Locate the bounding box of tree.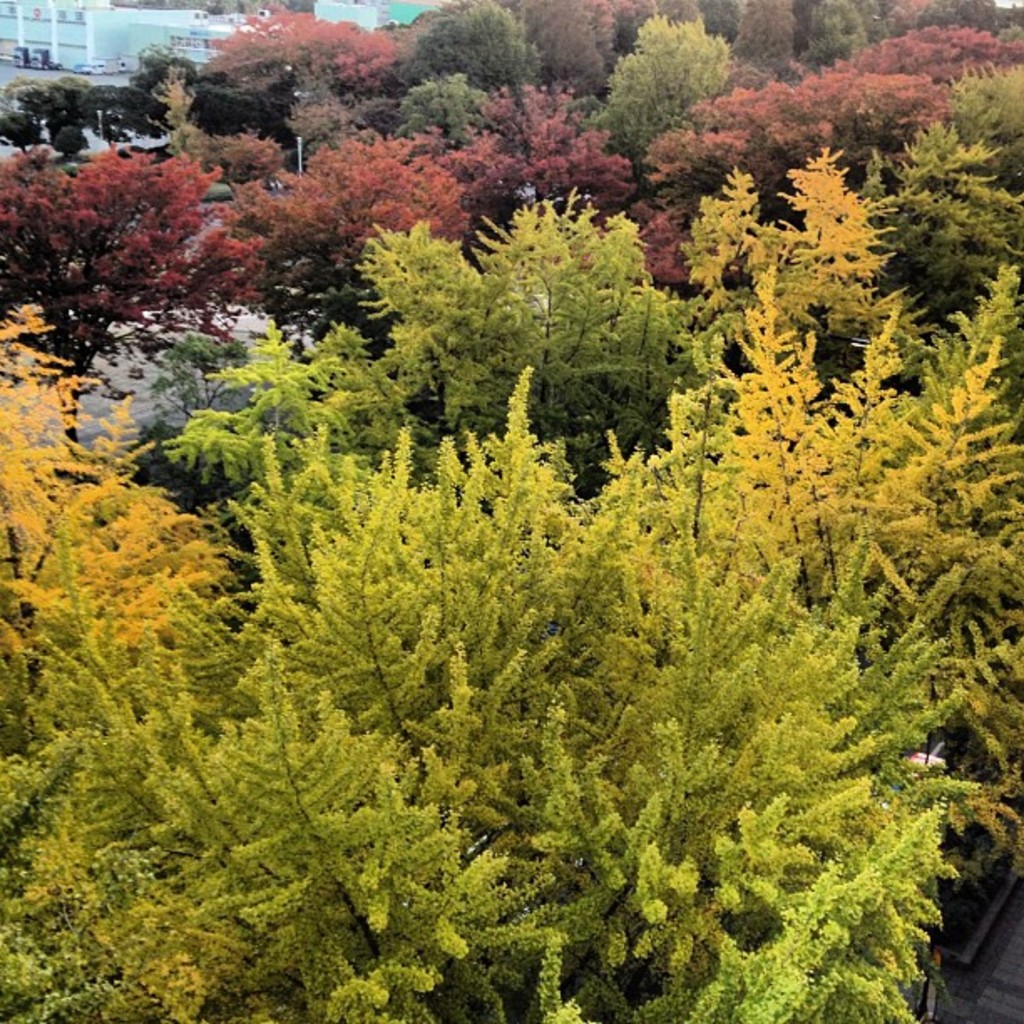
Bounding box: <bbox>12, 117, 271, 375</bbox>.
